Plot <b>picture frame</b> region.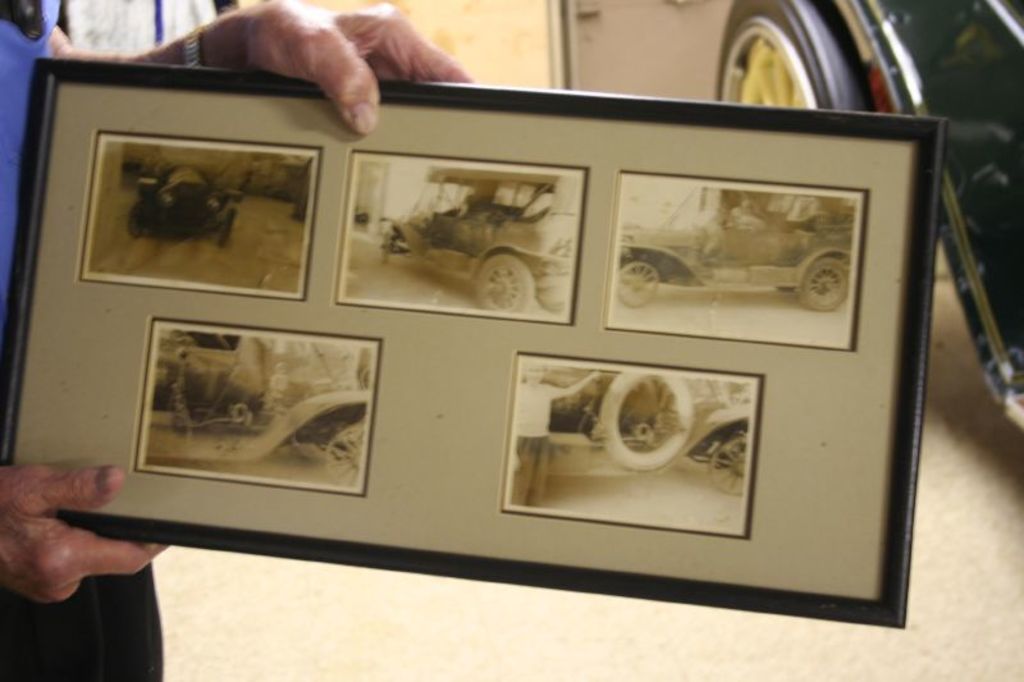
Plotted at {"left": 0, "top": 54, "right": 947, "bottom": 630}.
